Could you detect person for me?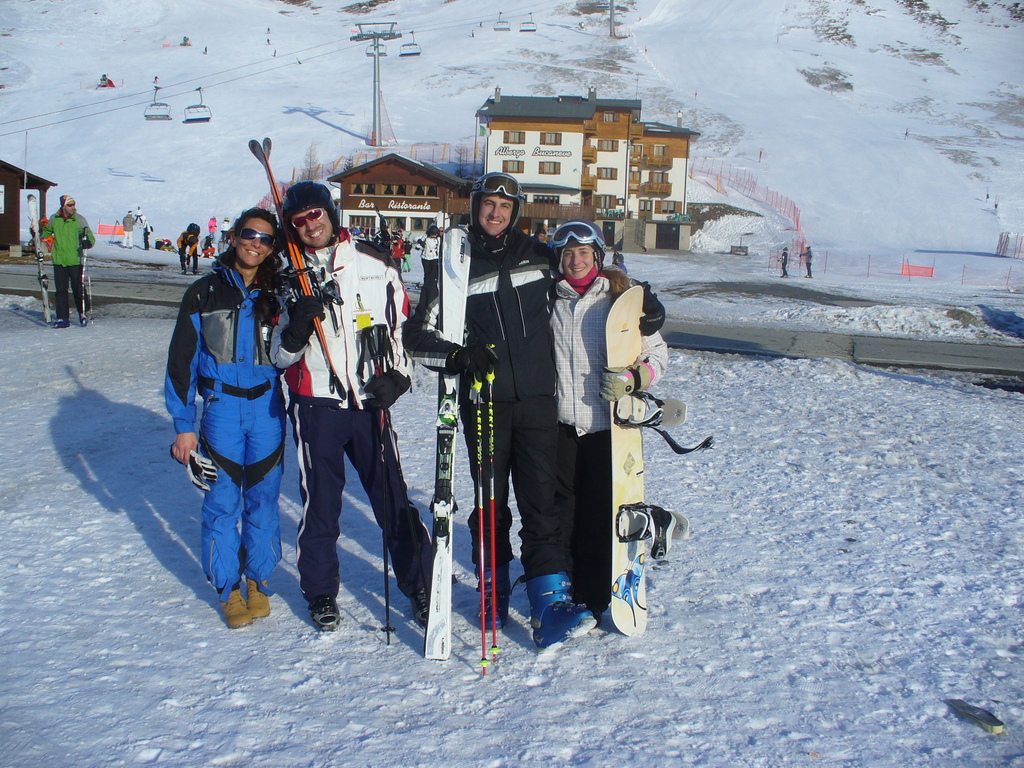
Detection result: [left=401, top=171, right=663, bottom=655].
